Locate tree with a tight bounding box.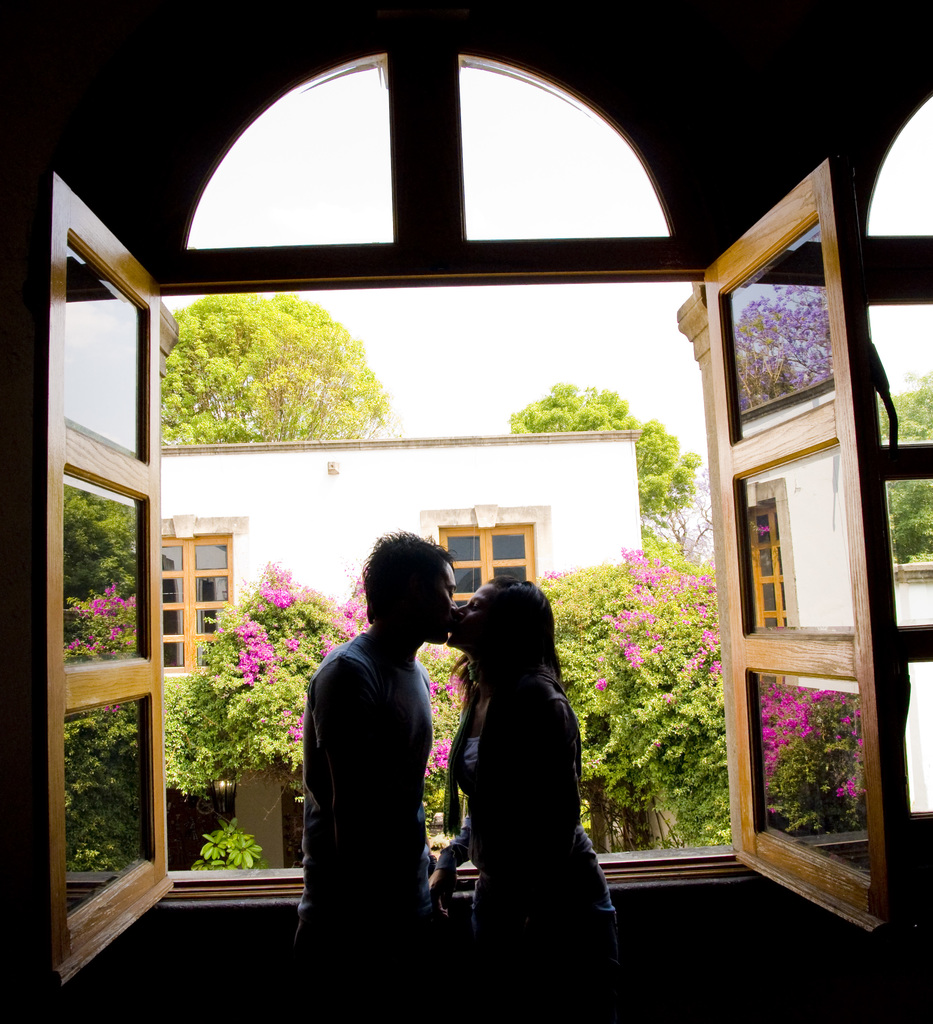
bbox=[498, 383, 695, 527].
